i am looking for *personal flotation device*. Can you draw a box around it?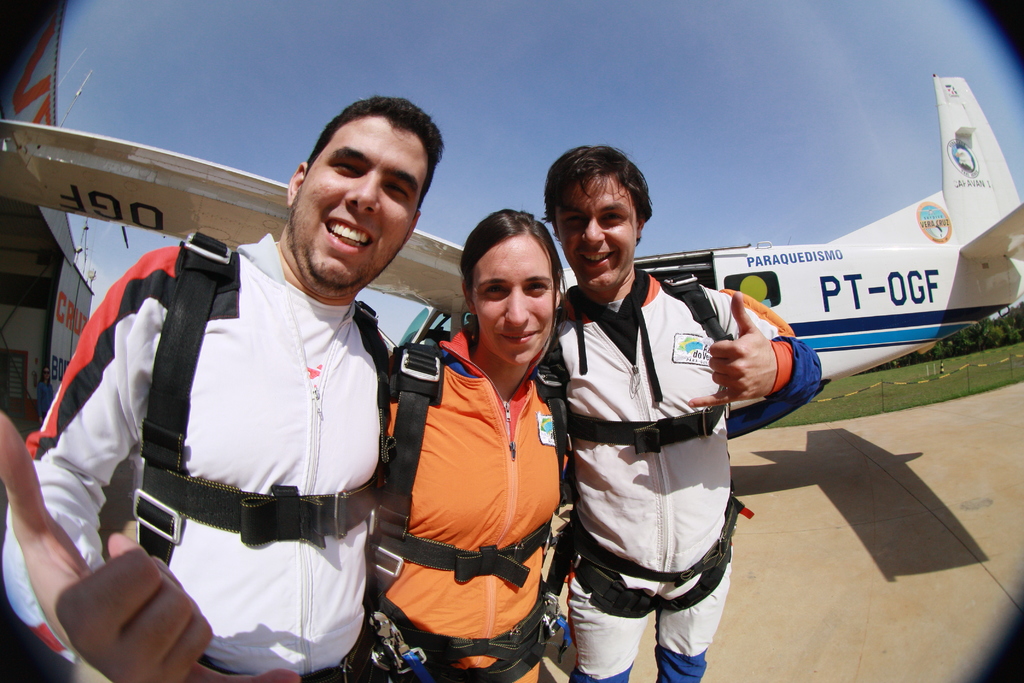
Sure, the bounding box is {"x1": 125, "y1": 227, "x2": 390, "y2": 575}.
